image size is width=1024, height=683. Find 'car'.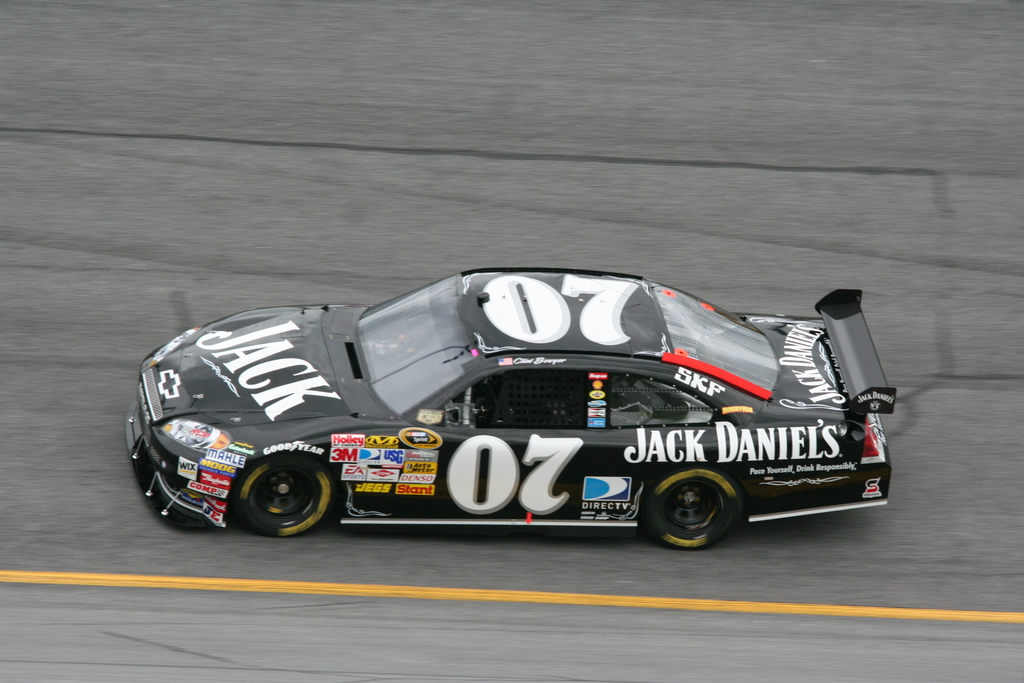
crop(125, 262, 906, 558).
